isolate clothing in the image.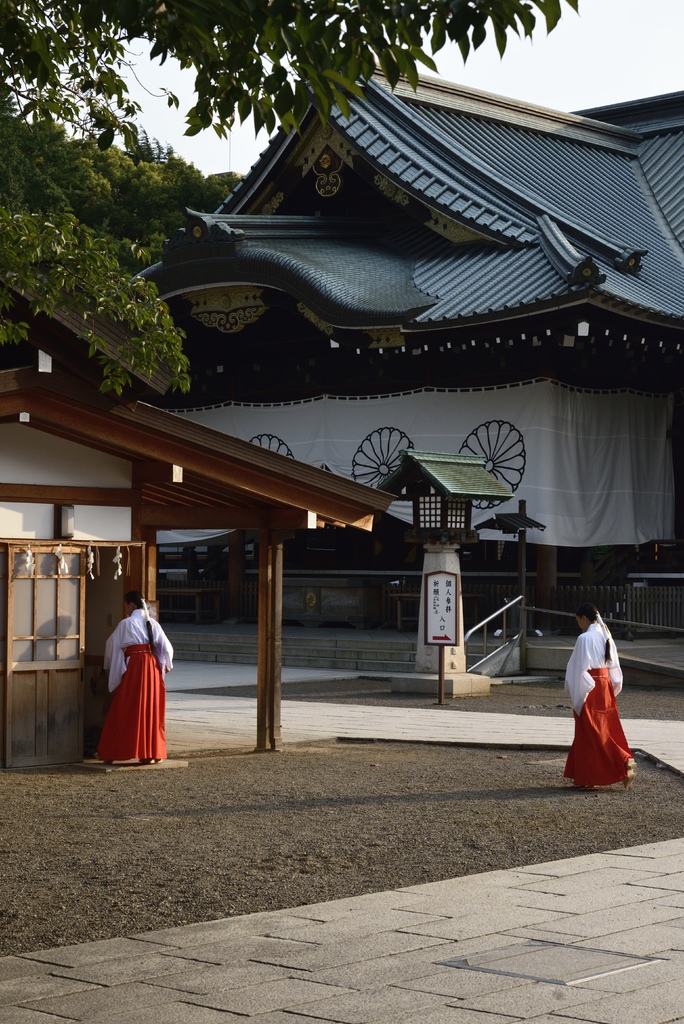
Isolated region: crop(93, 608, 171, 763).
